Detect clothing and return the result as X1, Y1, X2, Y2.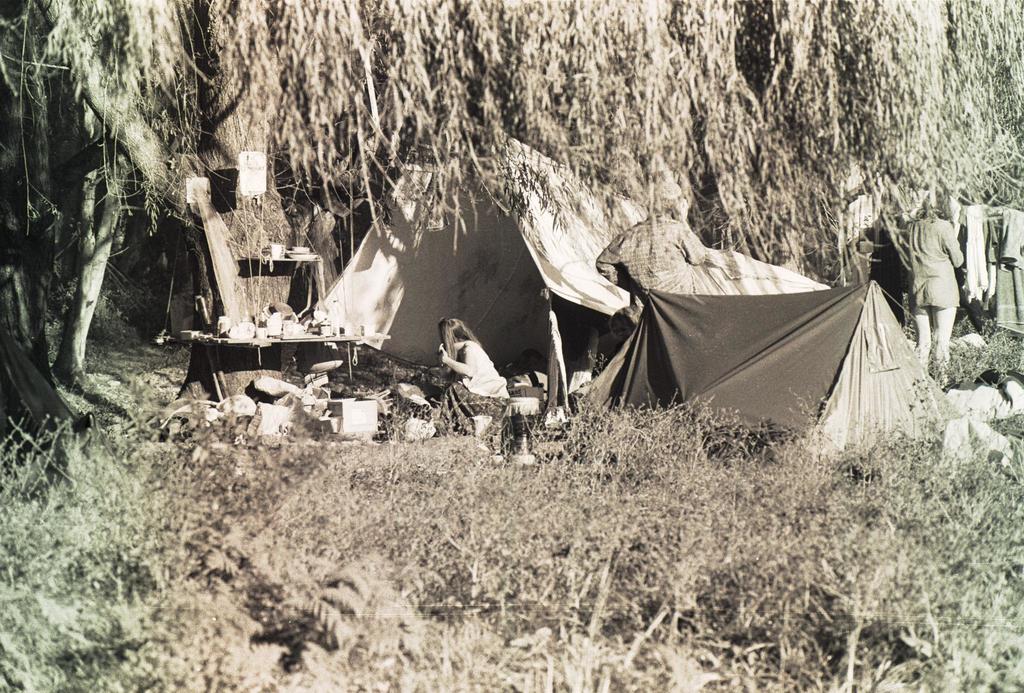
908, 215, 963, 312.
